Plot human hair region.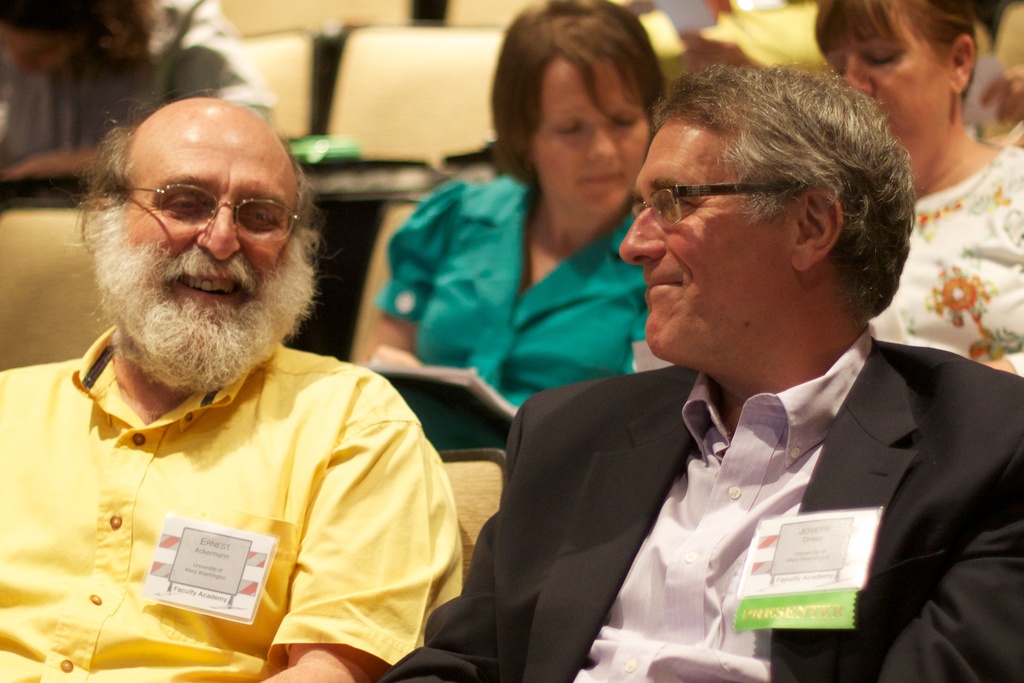
Plotted at 97:147:326:396.
